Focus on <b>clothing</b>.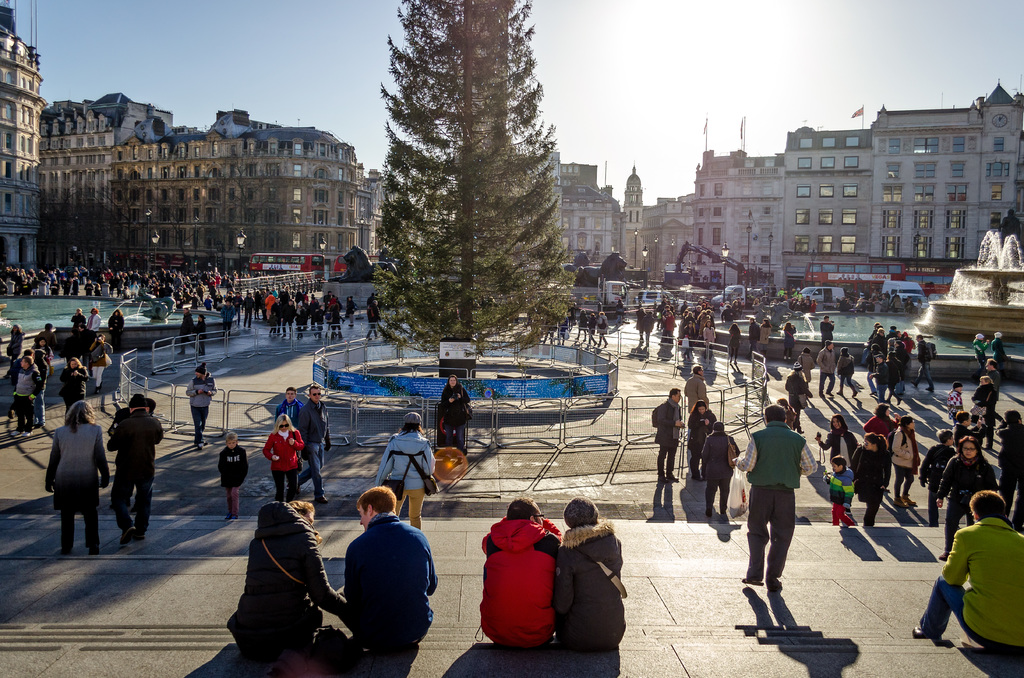
Focused at <box>361,304,380,335</box>.
